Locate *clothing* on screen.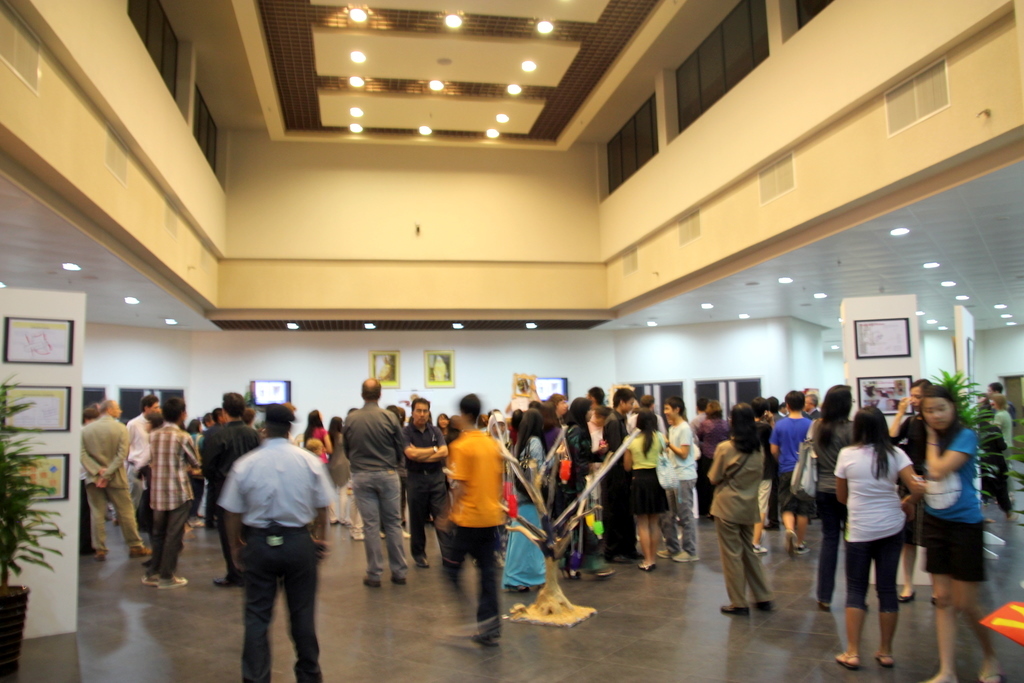
On screen at x1=446, y1=426, x2=502, y2=628.
